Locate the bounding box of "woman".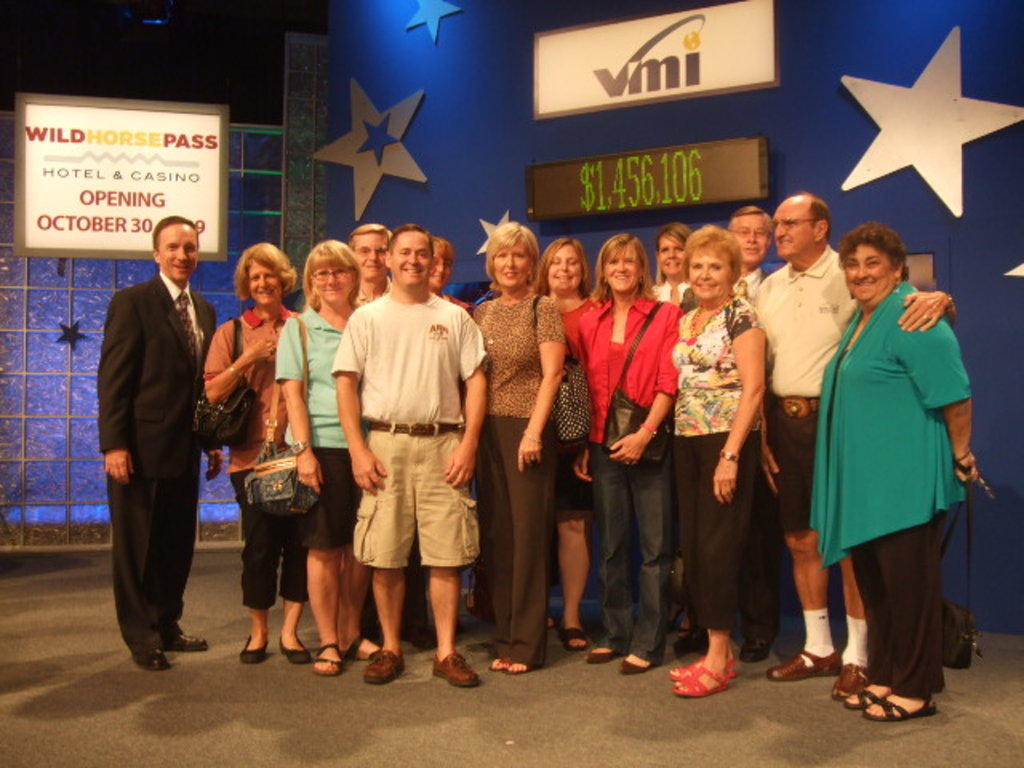
Bounding box: <bbox>203, 245, 317, 666</bbox>.
